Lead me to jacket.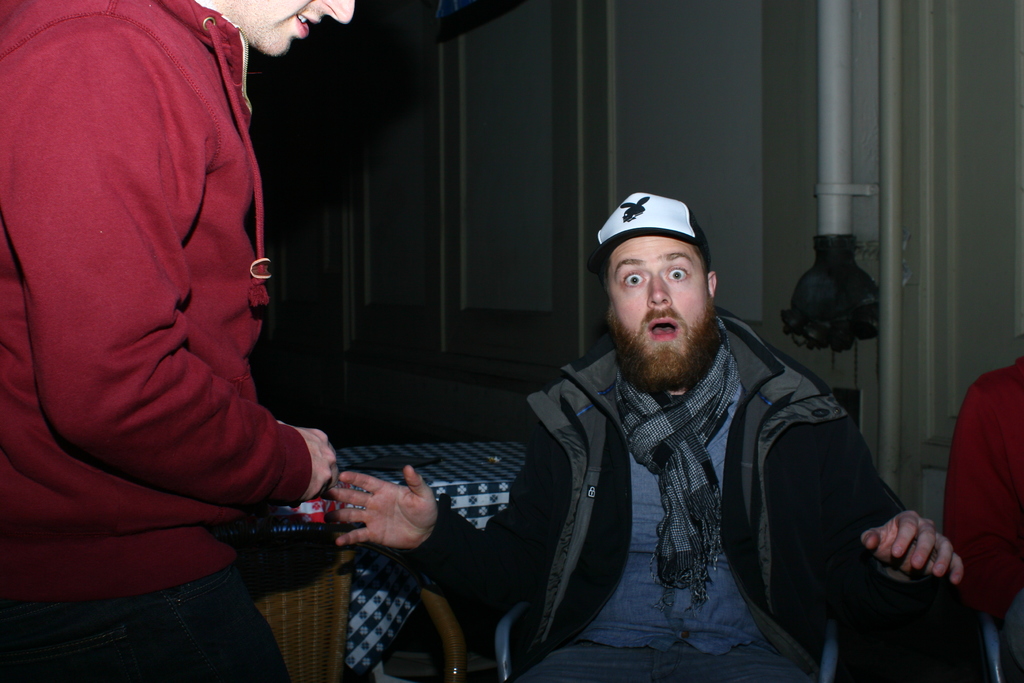
Lead to Rect(469, 298, 940, 680).
